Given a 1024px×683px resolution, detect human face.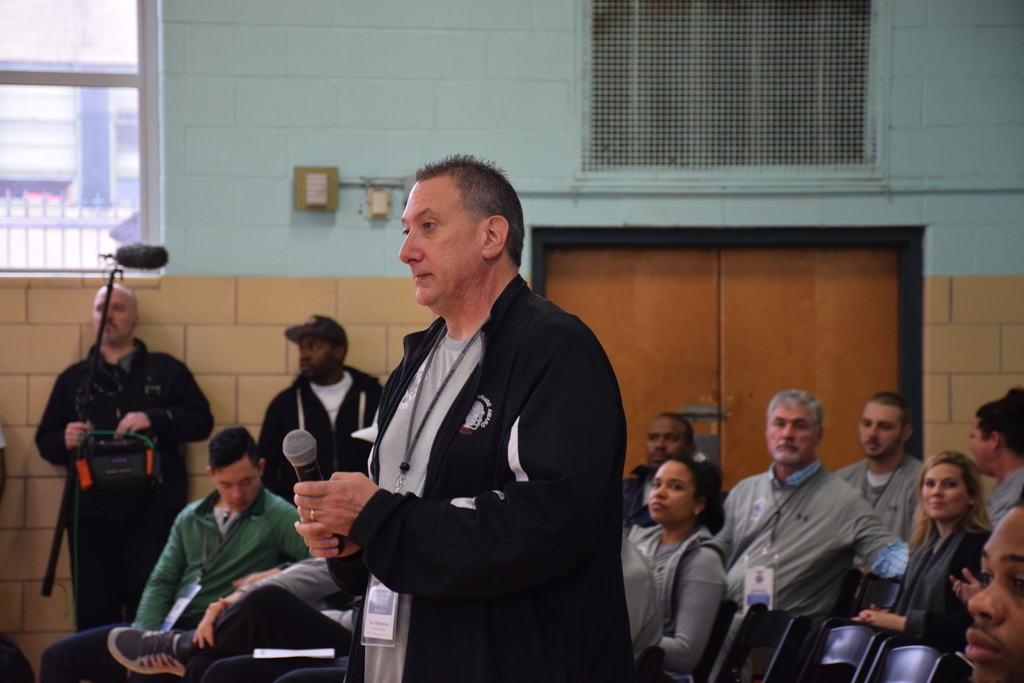
(398,181,483,305).
